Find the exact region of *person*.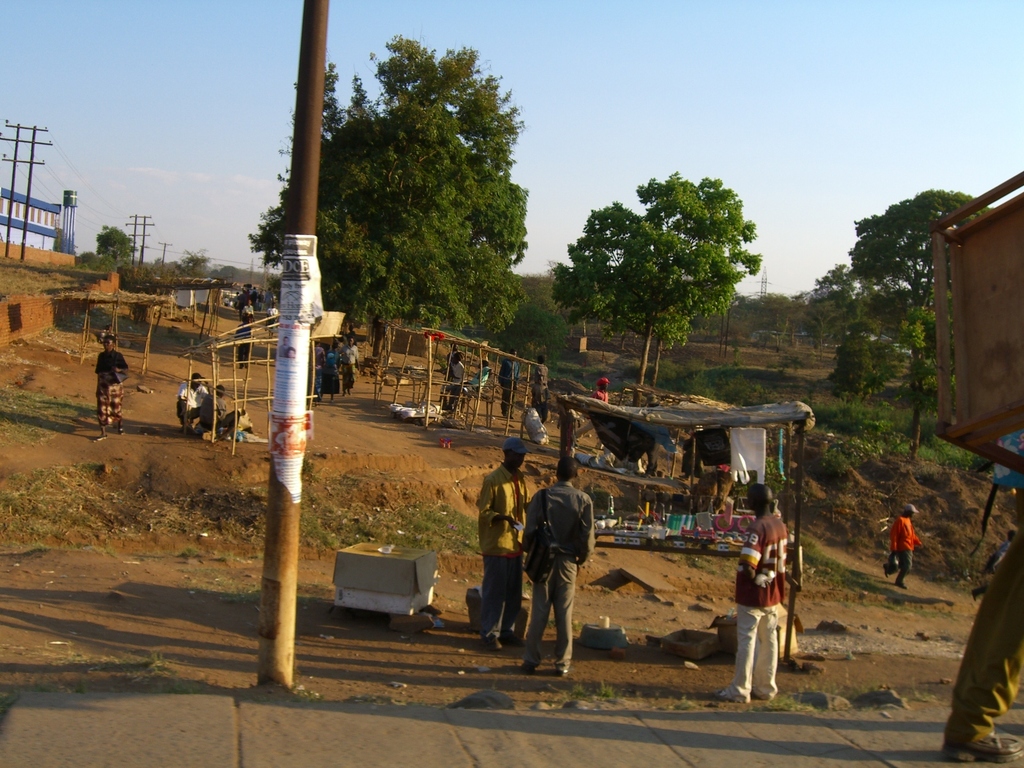
Exact region: [x1=96, y1=340, x2=131, y2=438].
